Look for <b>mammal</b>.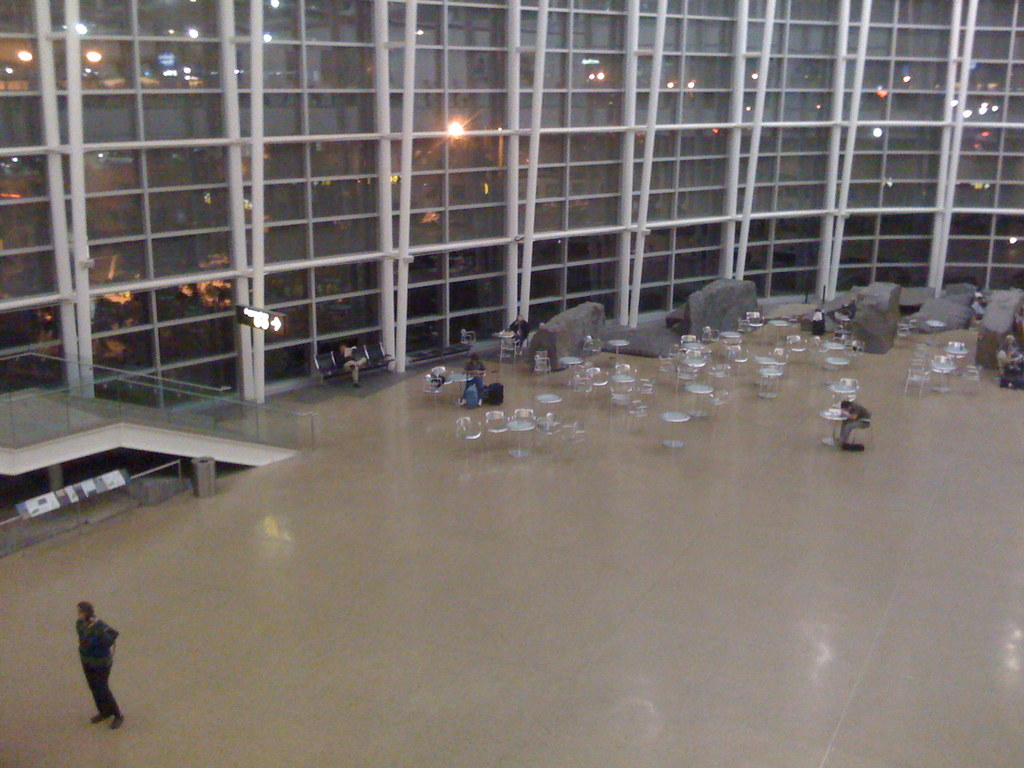
Found: bbox=[972, 296, 989, 317].
